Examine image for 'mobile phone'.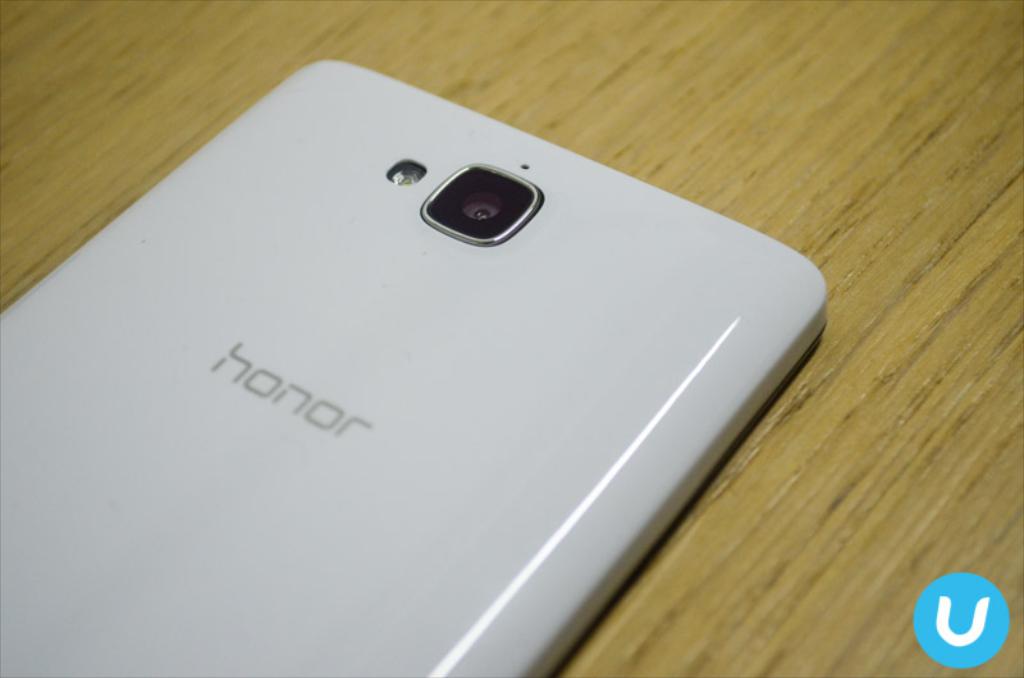
Examination result: (19,59,844,646).
